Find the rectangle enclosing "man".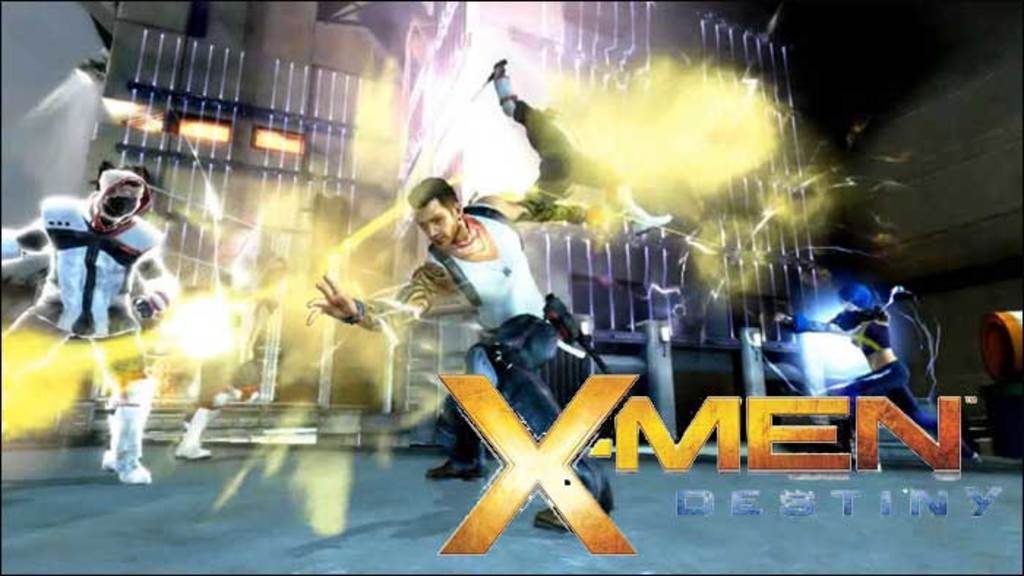
0,158,177,484.
